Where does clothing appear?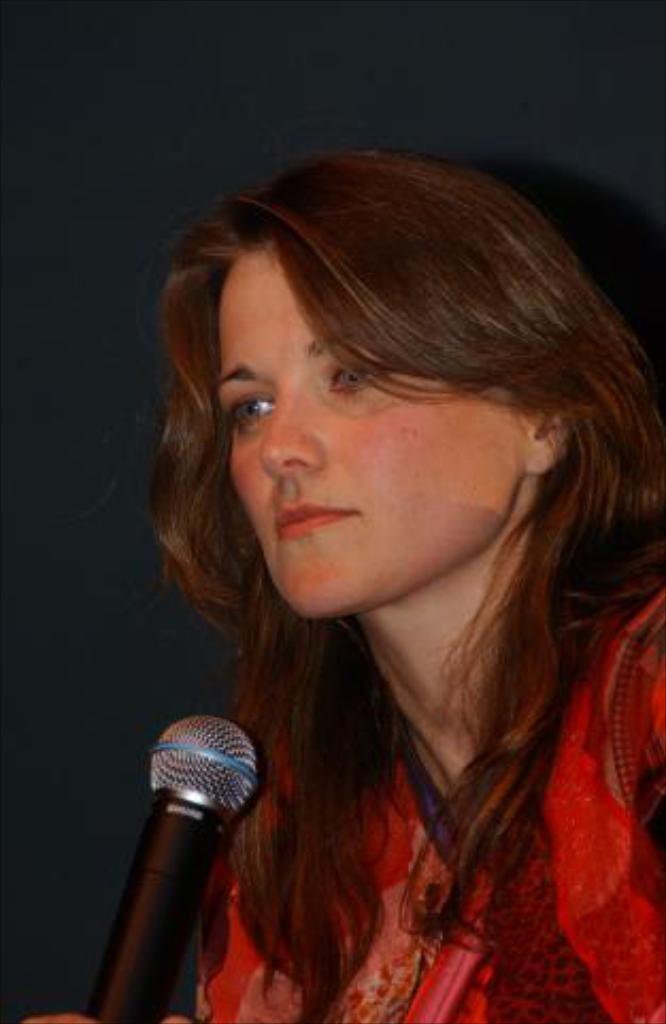
Appears at <region>83, 360, 660, 1001</region>.
